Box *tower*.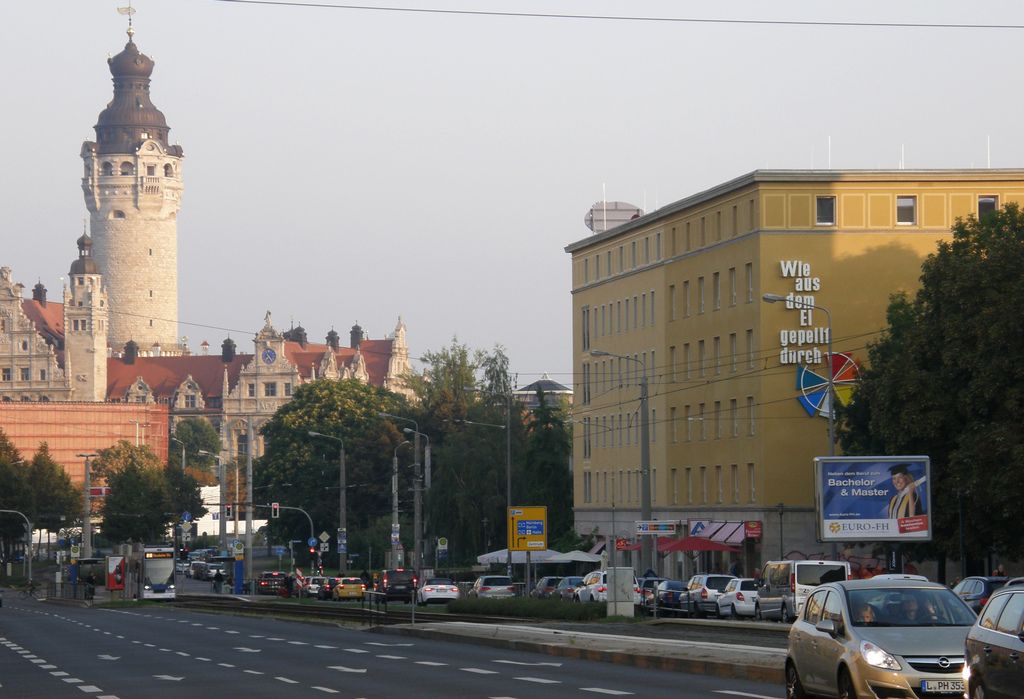
61:245:119:408.
